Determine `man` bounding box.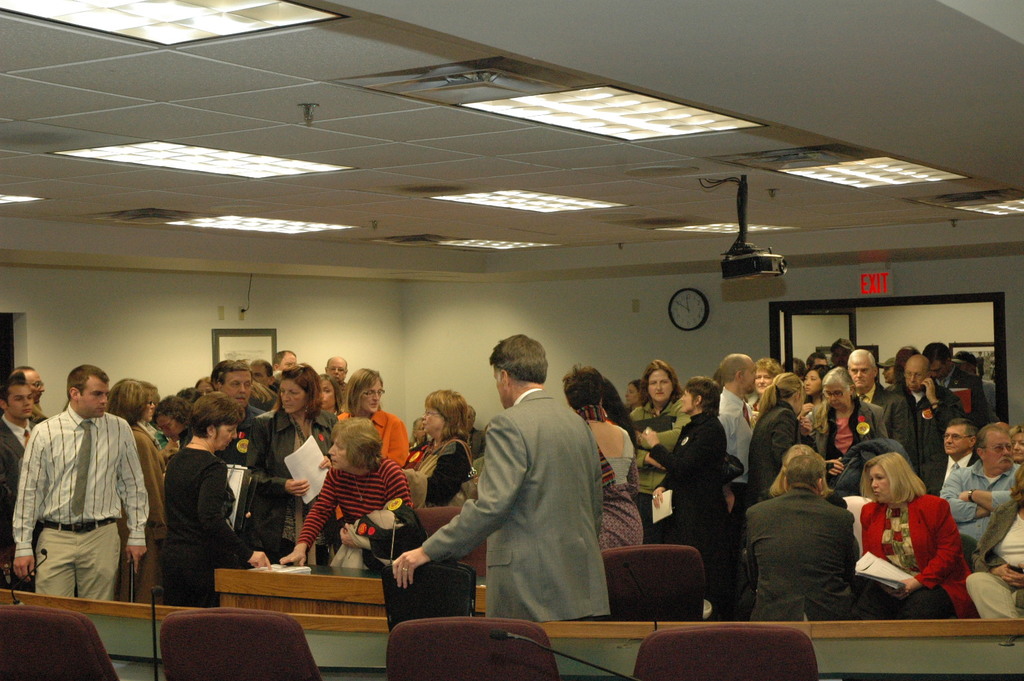
Determined: 0:370:41:577.
